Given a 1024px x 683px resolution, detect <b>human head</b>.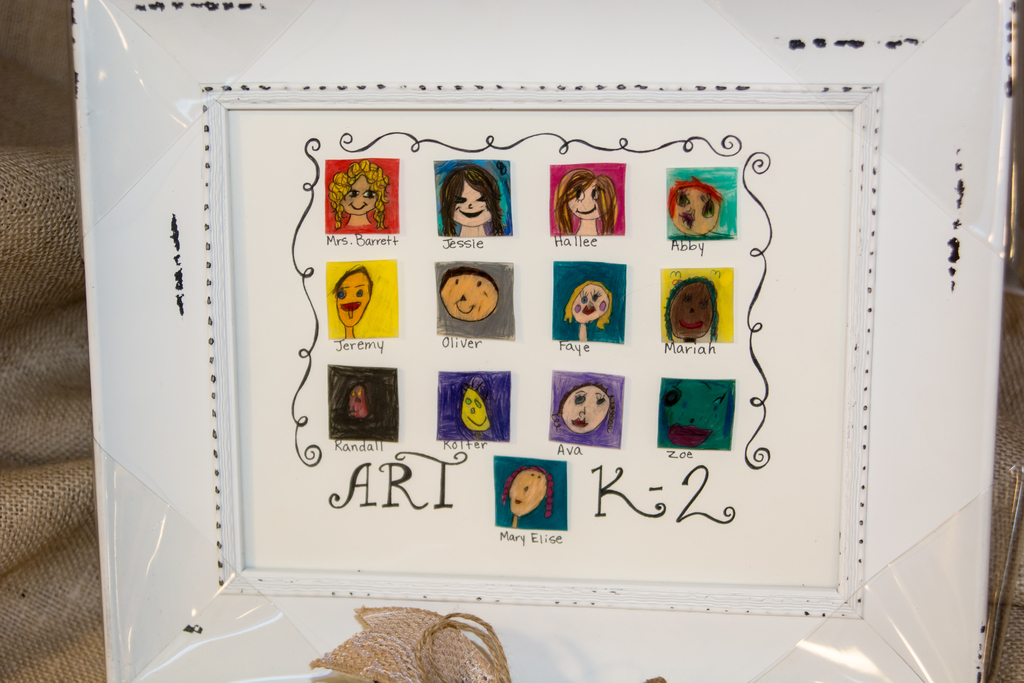
box(330, 162, 385, 213).
